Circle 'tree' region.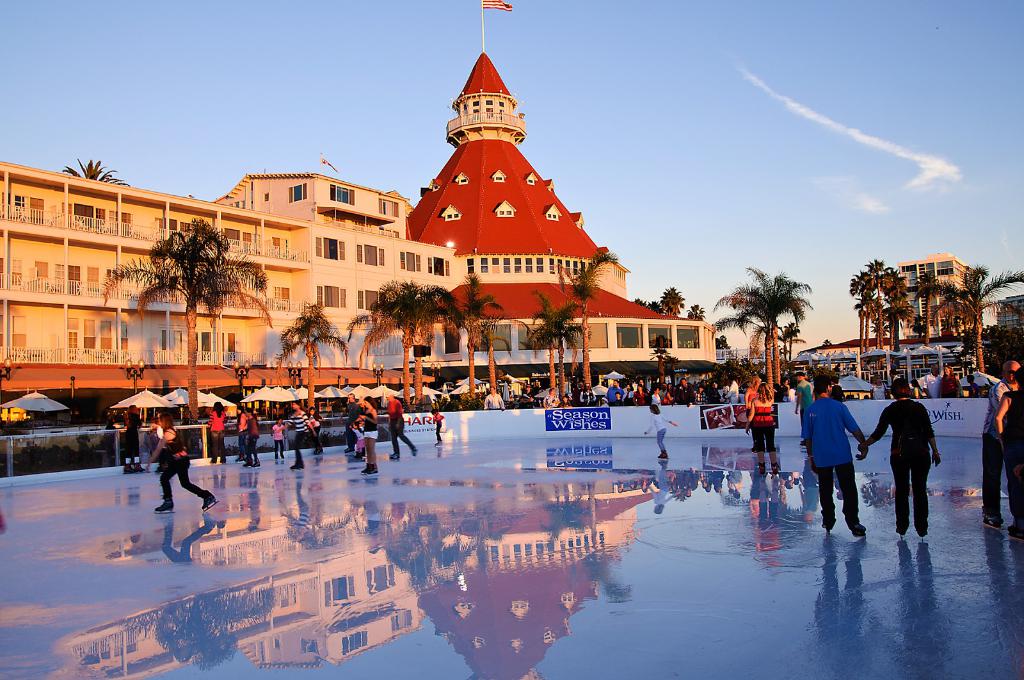
Region: box=[64, 150, 131, 187].
